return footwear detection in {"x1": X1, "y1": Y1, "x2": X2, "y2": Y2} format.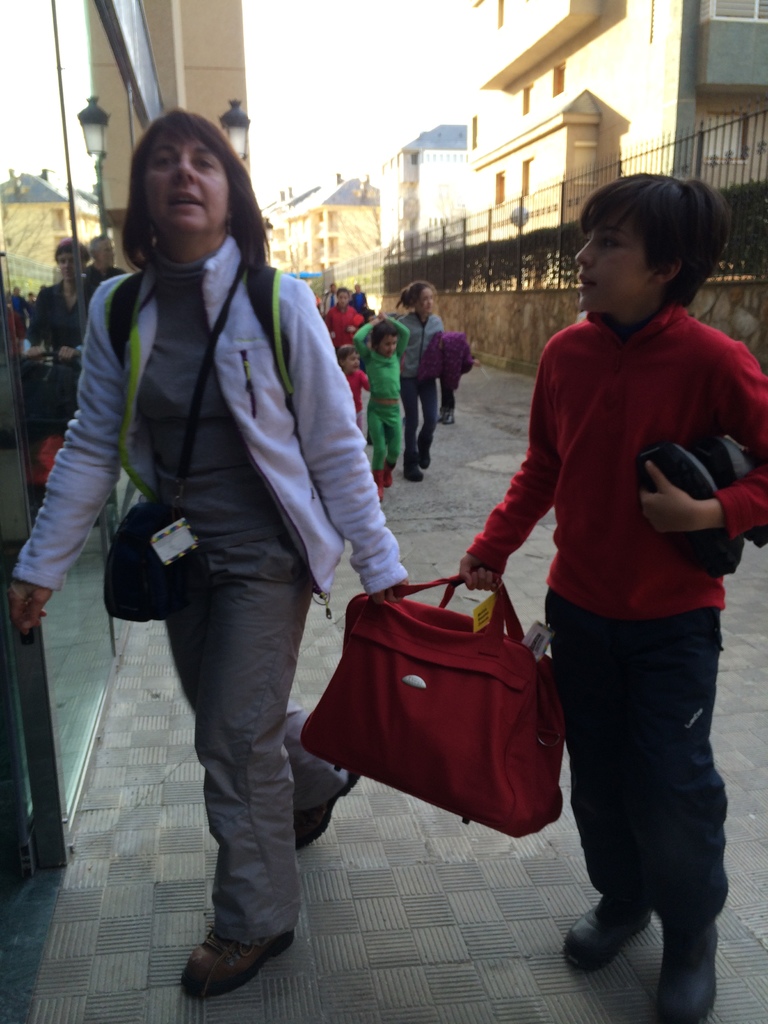
{"x1": 445, "y1": 408, "x2": 458, "y2": 422}.
